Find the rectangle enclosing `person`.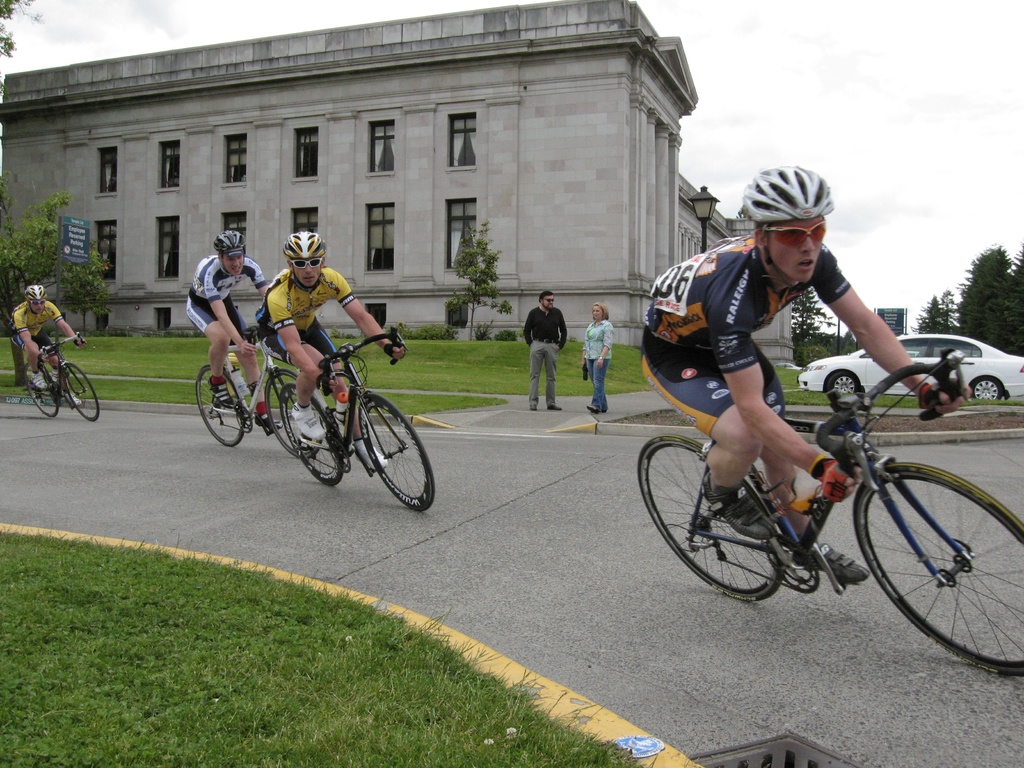
bbox(580, 300, 611, 419).
